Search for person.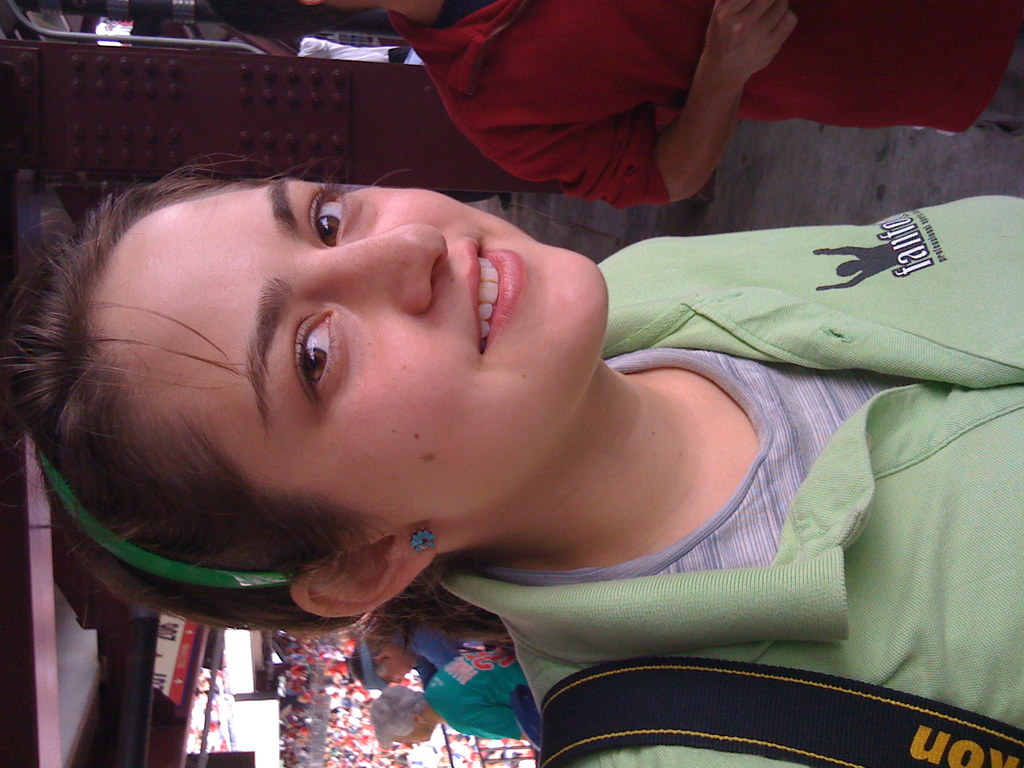
Found at [x1=50, y1=98, x2=945, y2=754].
